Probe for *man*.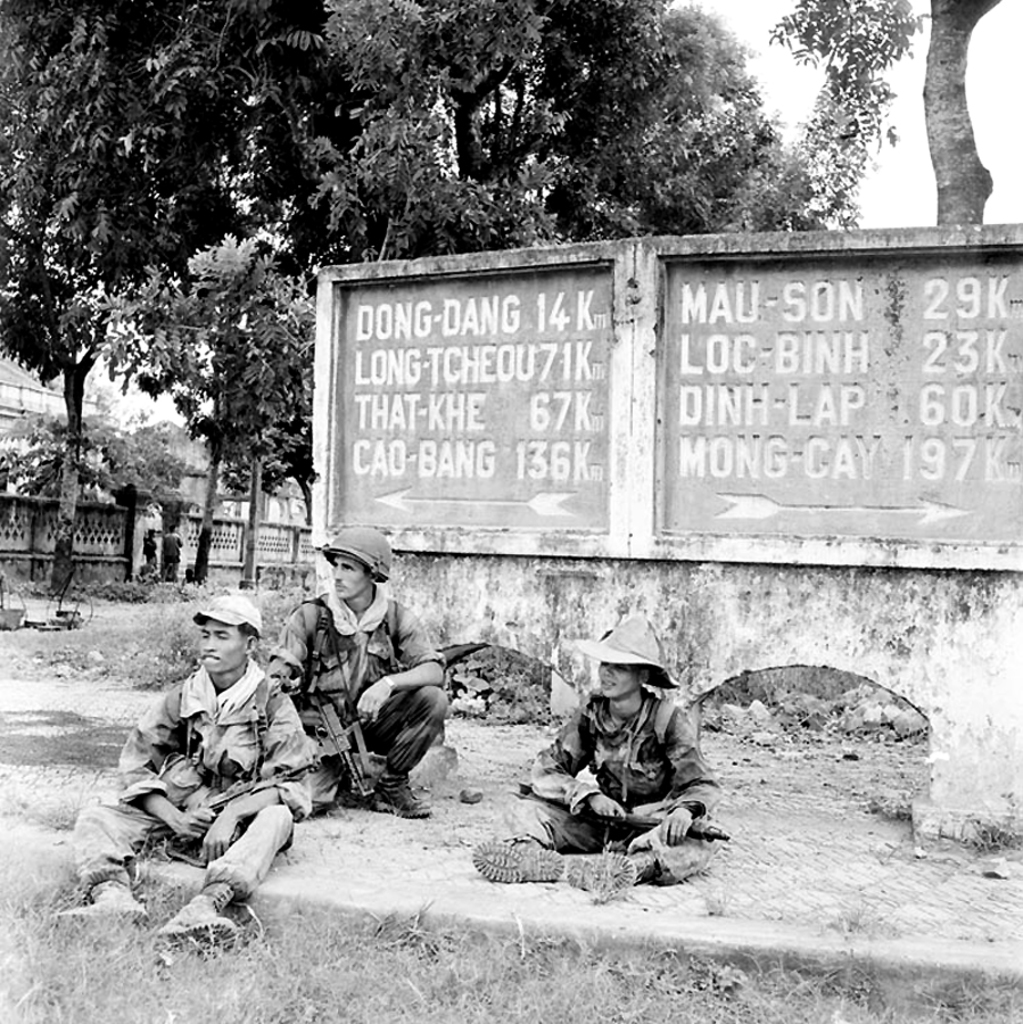
Probe result: l=468, t=621, r=719, b=892.
